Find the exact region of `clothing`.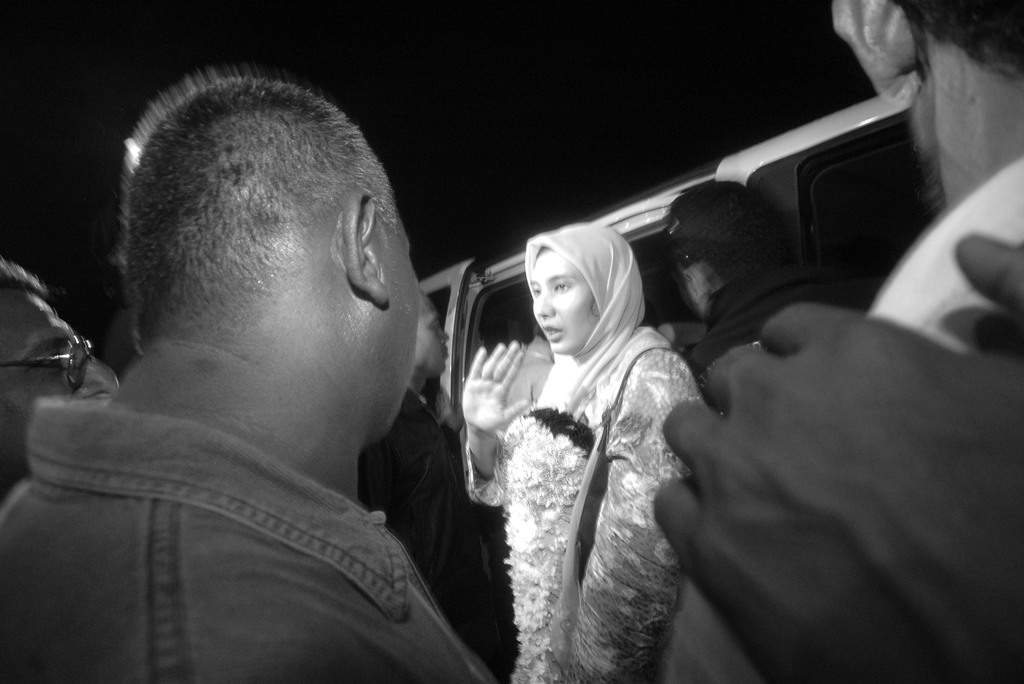
Exact region: box(664, 157, 1023, 683).
